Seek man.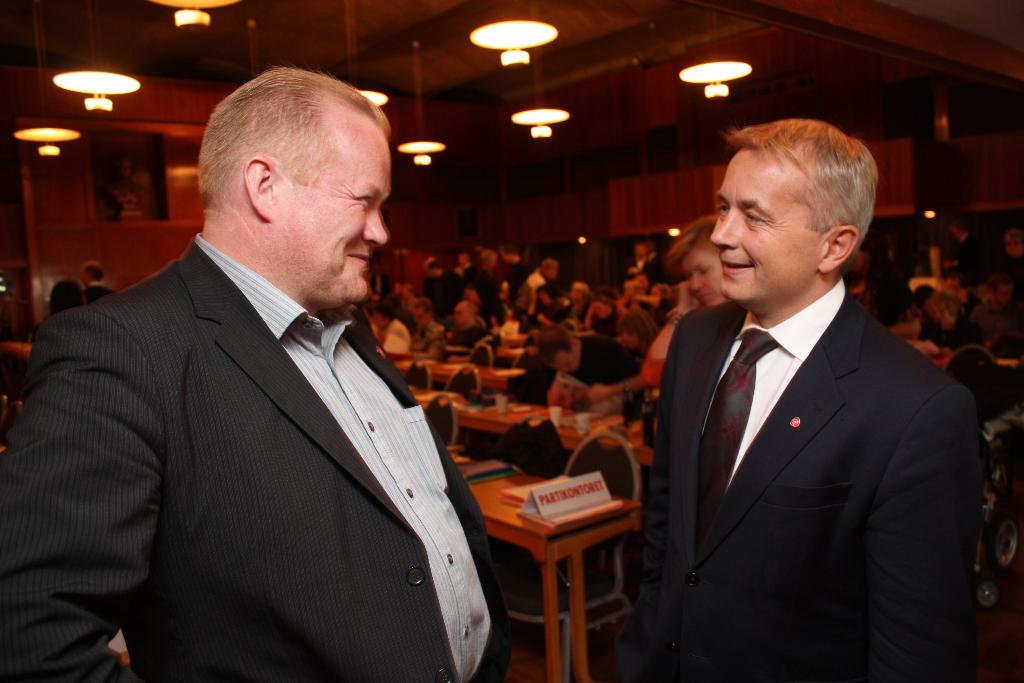
(x1=942, y1=211, x2=988, y2=283).
